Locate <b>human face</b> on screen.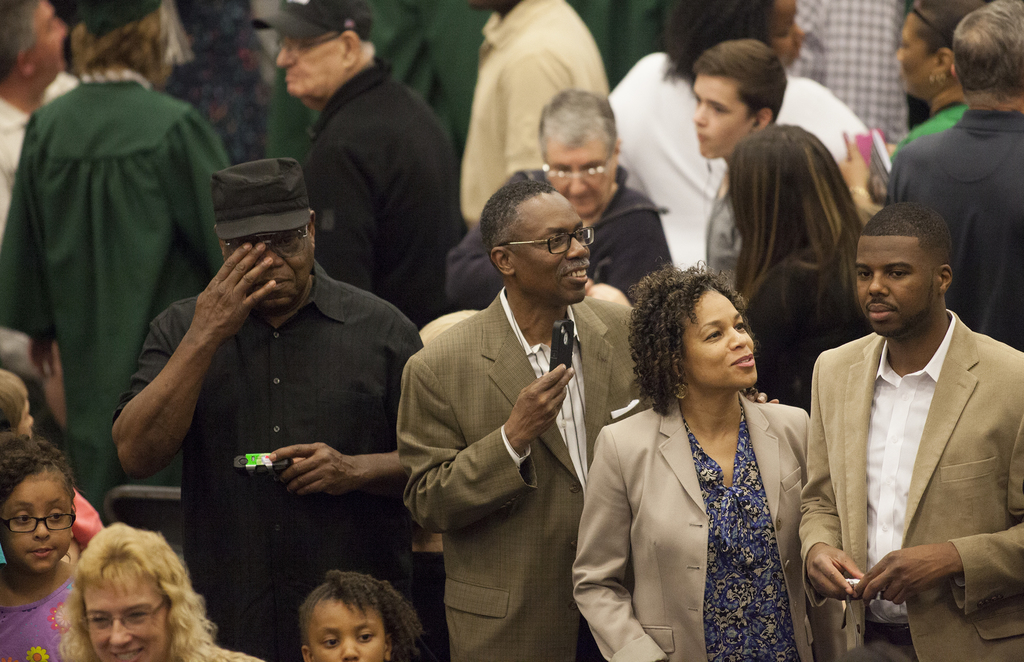
On screen at l=225, t=236, r=316, b=305.
